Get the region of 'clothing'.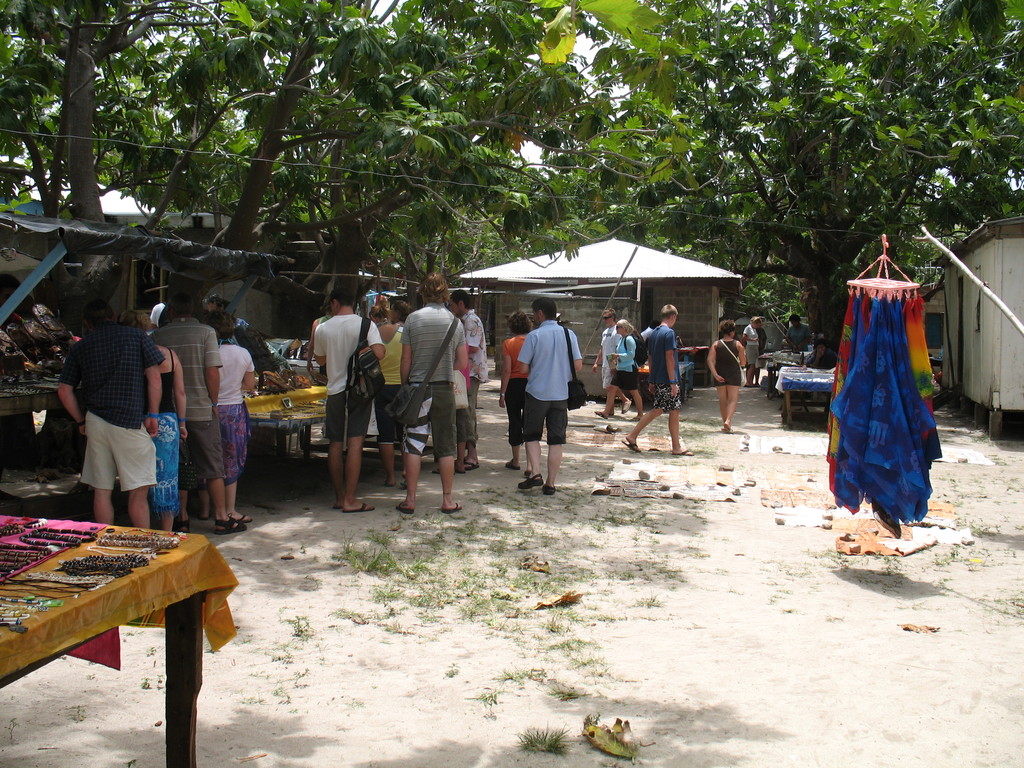
656:318:685:406.
